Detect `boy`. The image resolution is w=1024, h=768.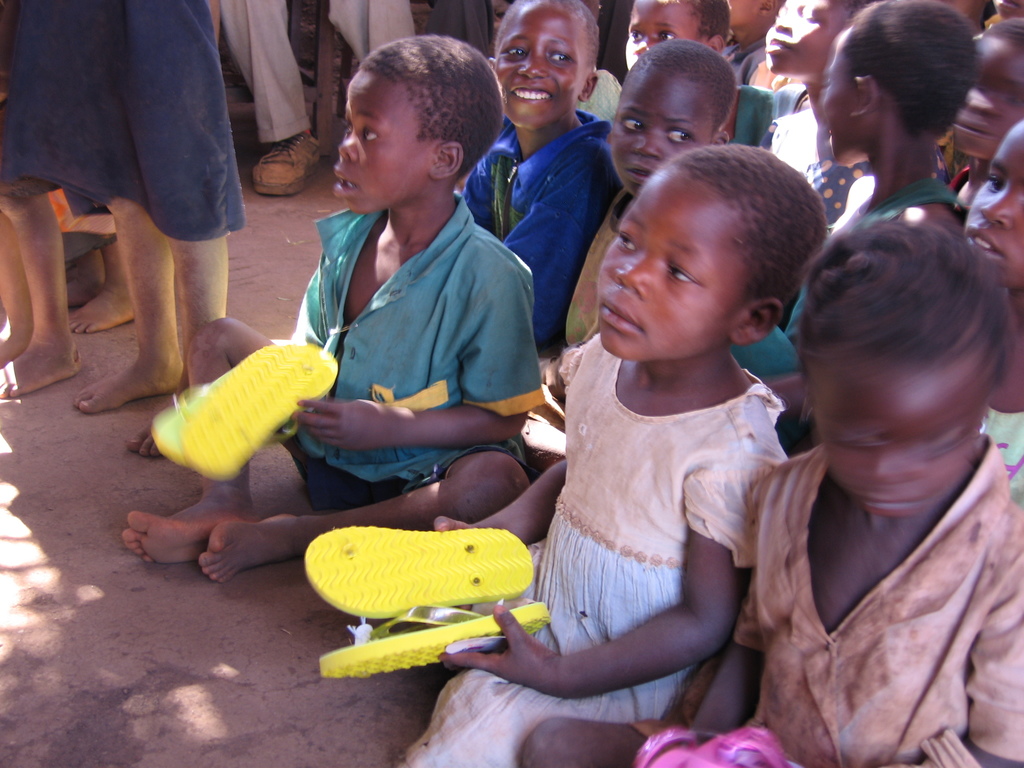
(x1=963, y1=119, x2=1023, y2=491).
